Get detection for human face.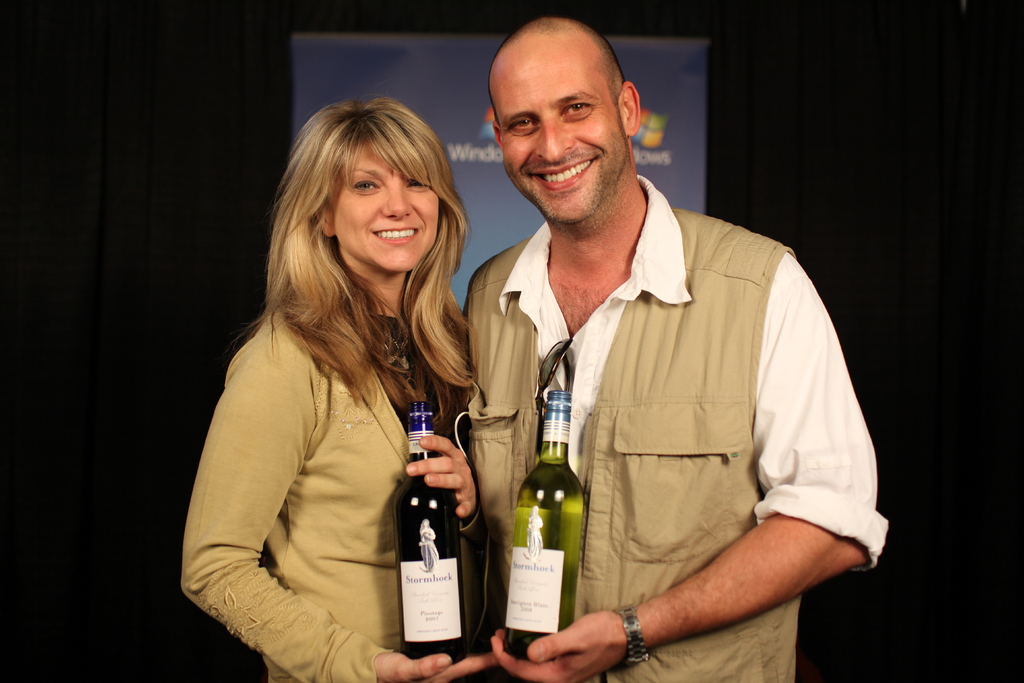
Detection: BBox(488, 36, 623, 222).
